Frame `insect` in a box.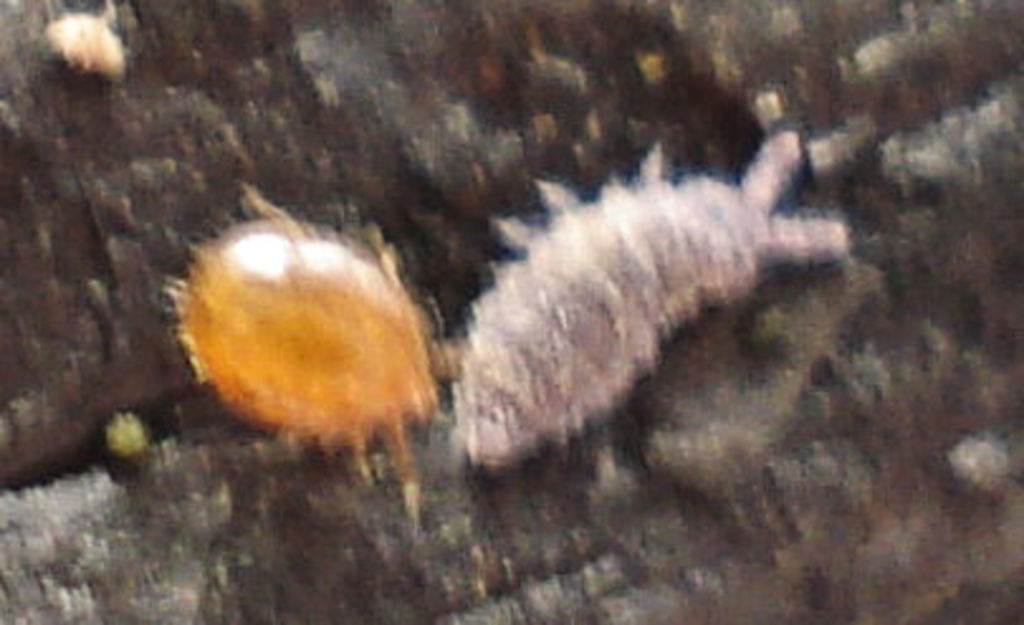
region(157, 185, 448, 481).
